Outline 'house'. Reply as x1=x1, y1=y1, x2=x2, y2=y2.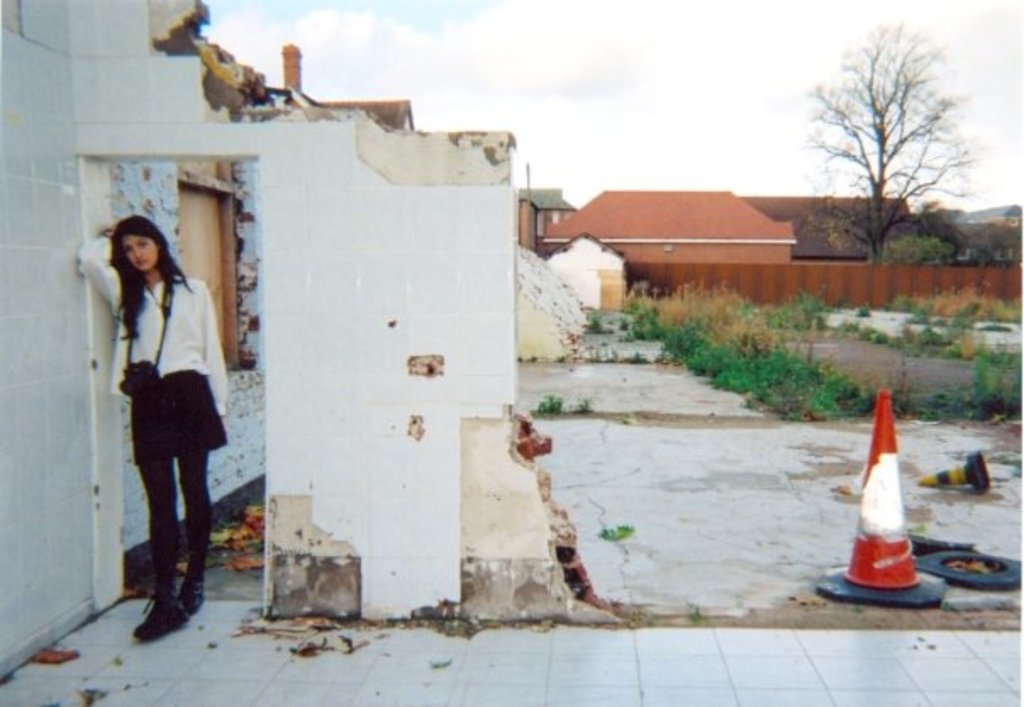
x1=749, y1=193, x2=914, y2=266.
